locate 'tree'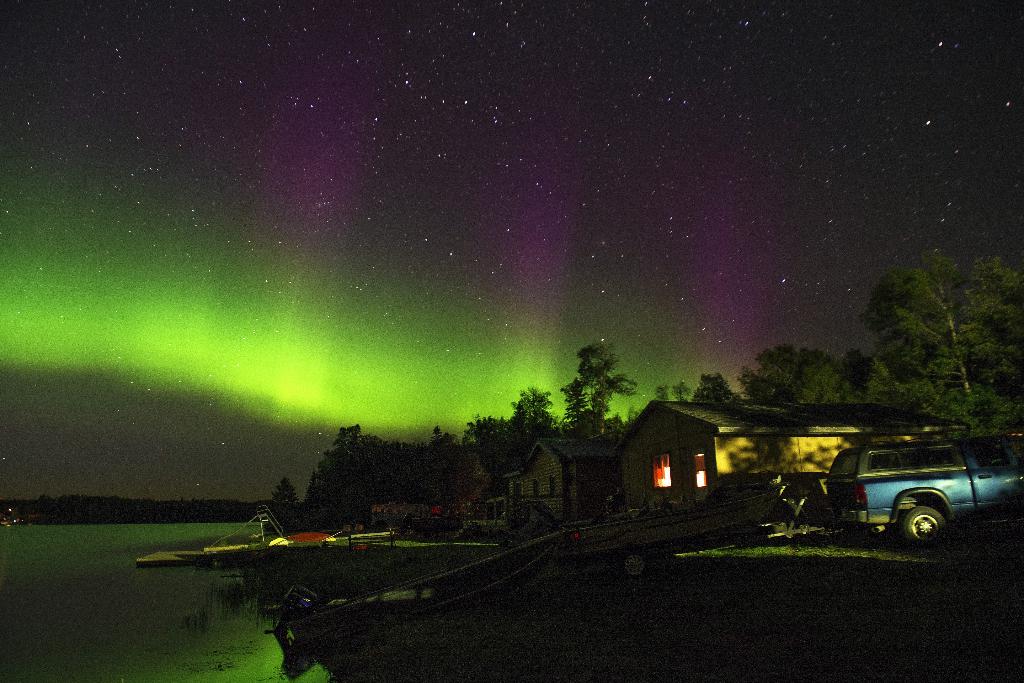
(x1=851, y1=262, x2=1023, y2=435)
